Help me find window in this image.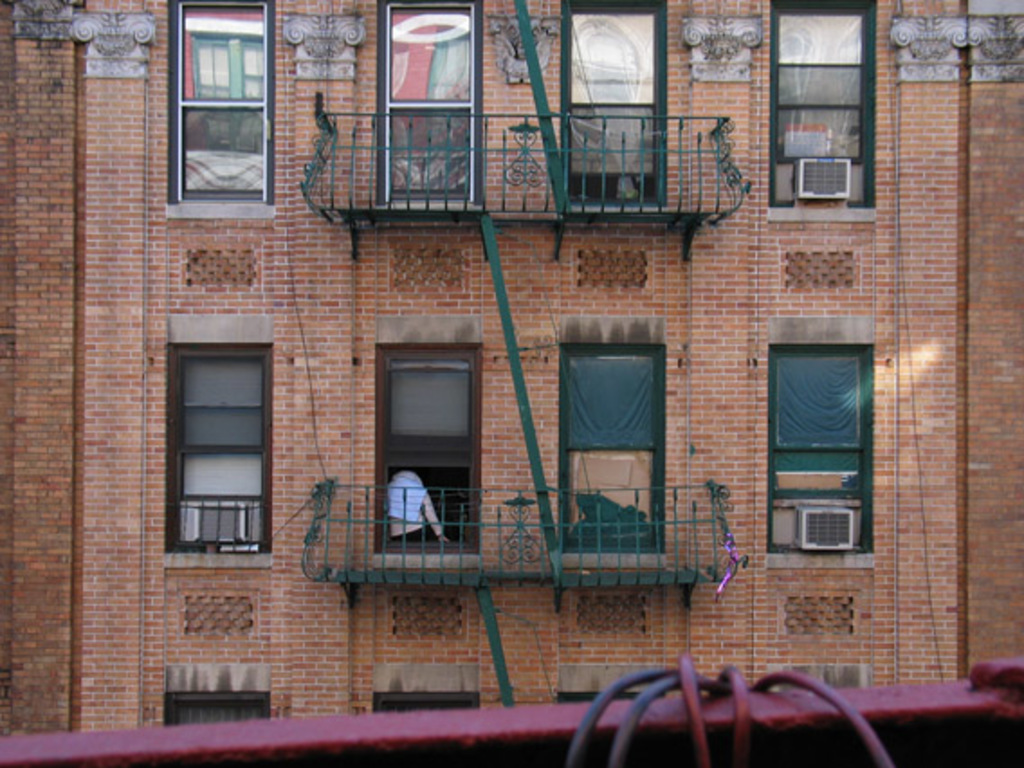
Found it: bbox=[160, 687, 270, 741].
